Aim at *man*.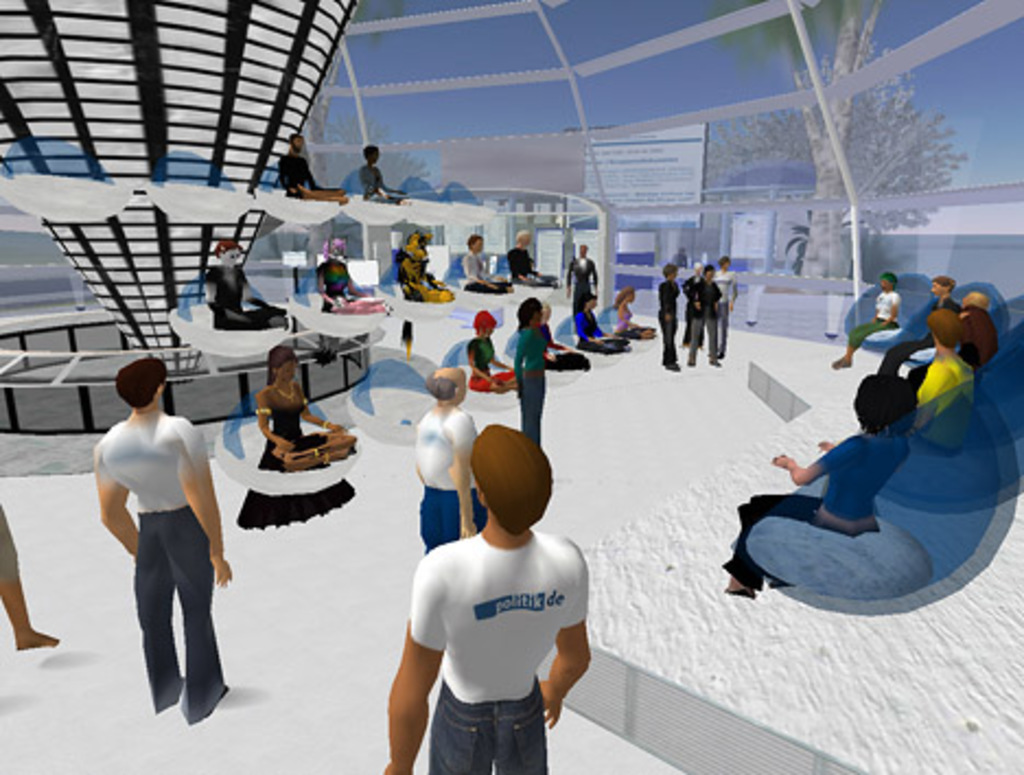
Aimed at x1=691, y1=263, x2=722, y2=368.
